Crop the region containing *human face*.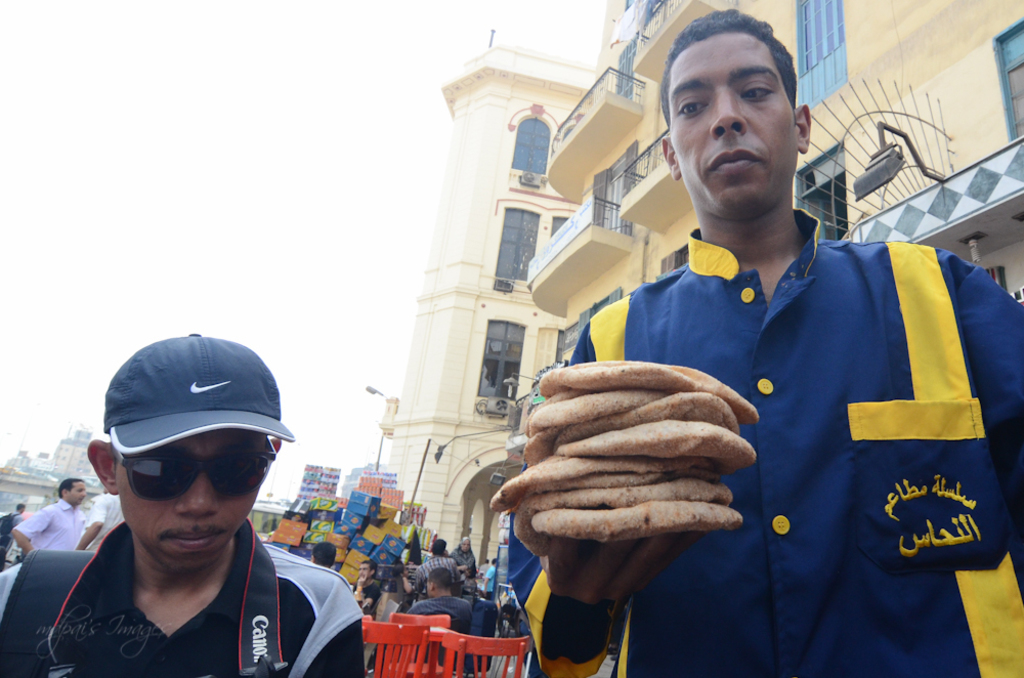
Crop region: bbox=(115, 424, 269, 575).
